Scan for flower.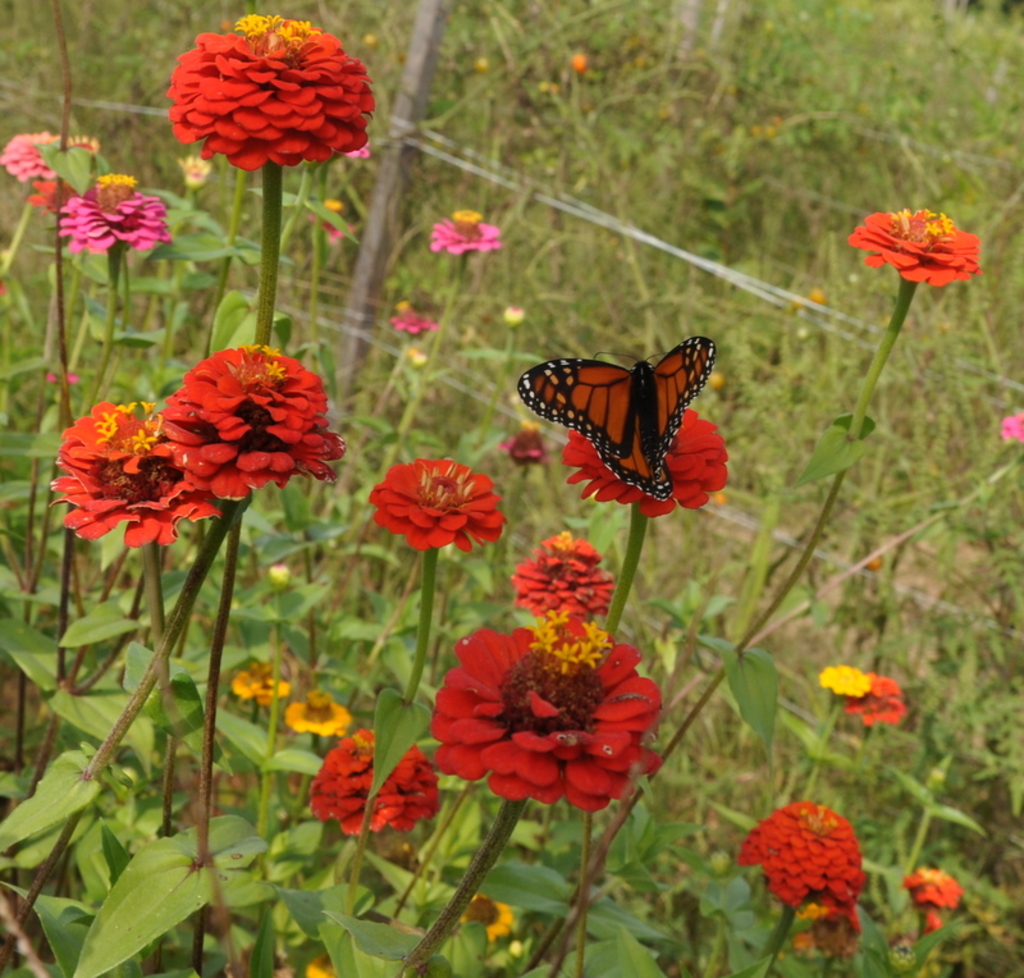
Scan result: l=287, t=691, r=349, b=732.
